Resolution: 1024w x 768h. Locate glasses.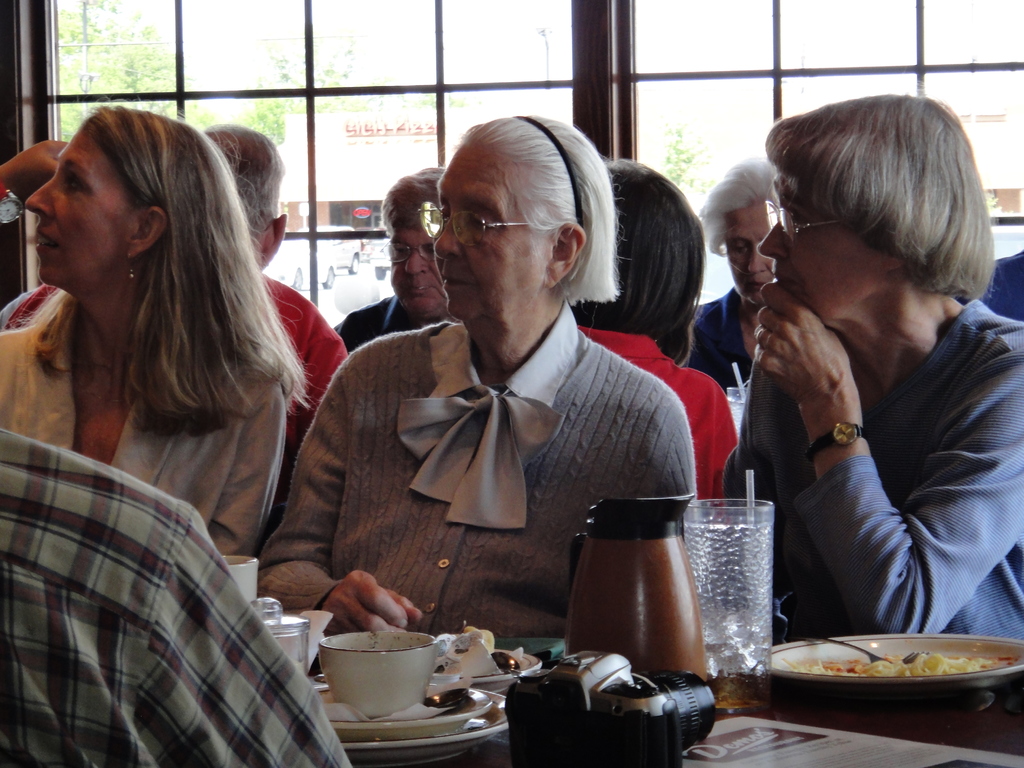
x1=755 y1=195 x2=878 y2=243.
